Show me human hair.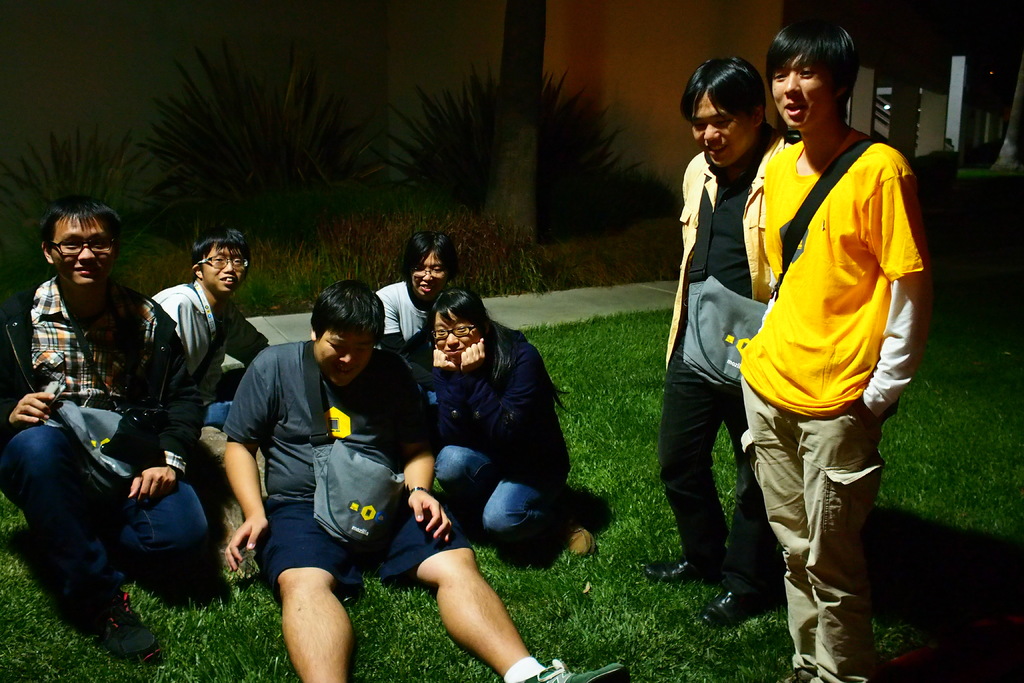
human hair is here: x1=770, y1=12, x2=863, y2=95.
